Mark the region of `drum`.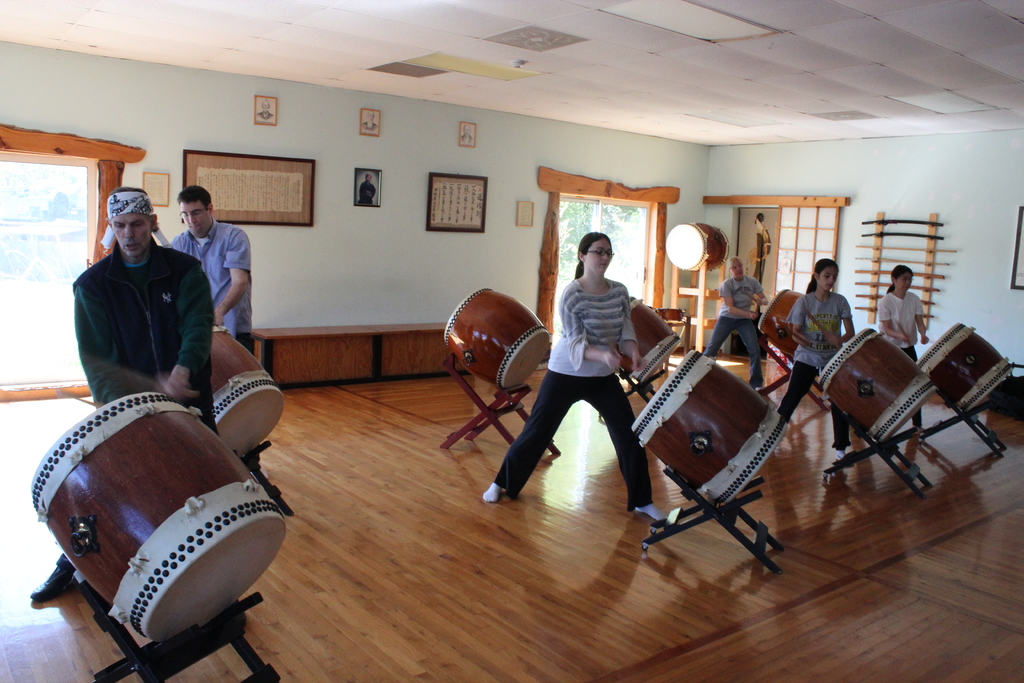
Region: [630,349,785,507].
